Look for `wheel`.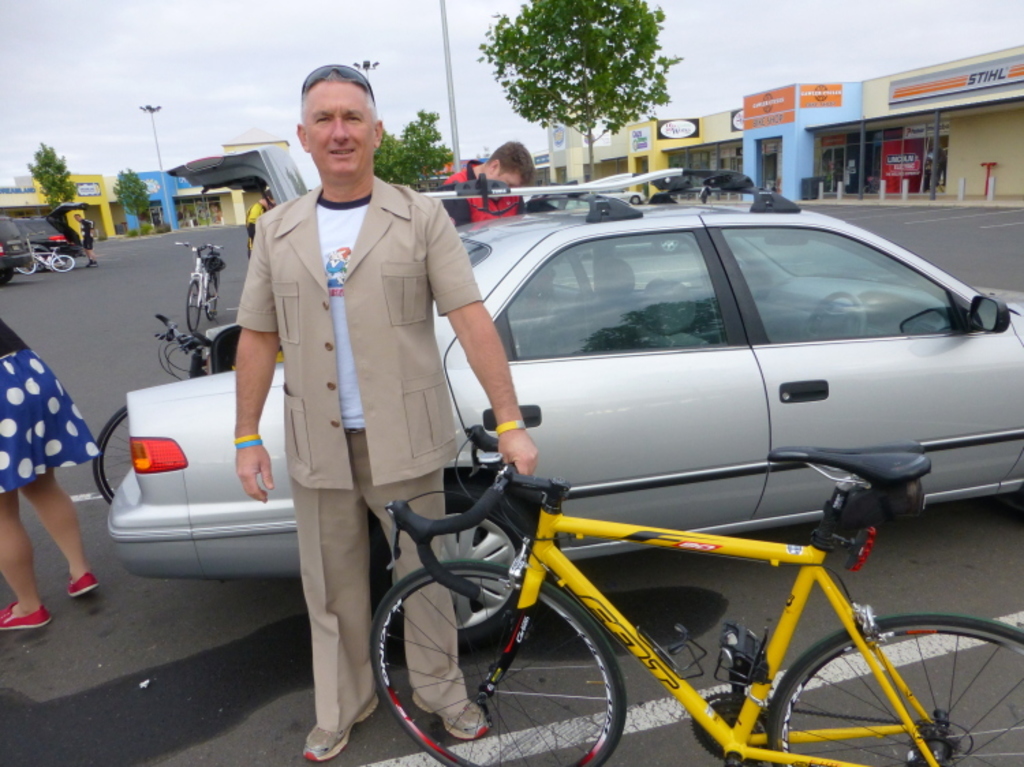
Found: crop(808, 284, 872, 348).
